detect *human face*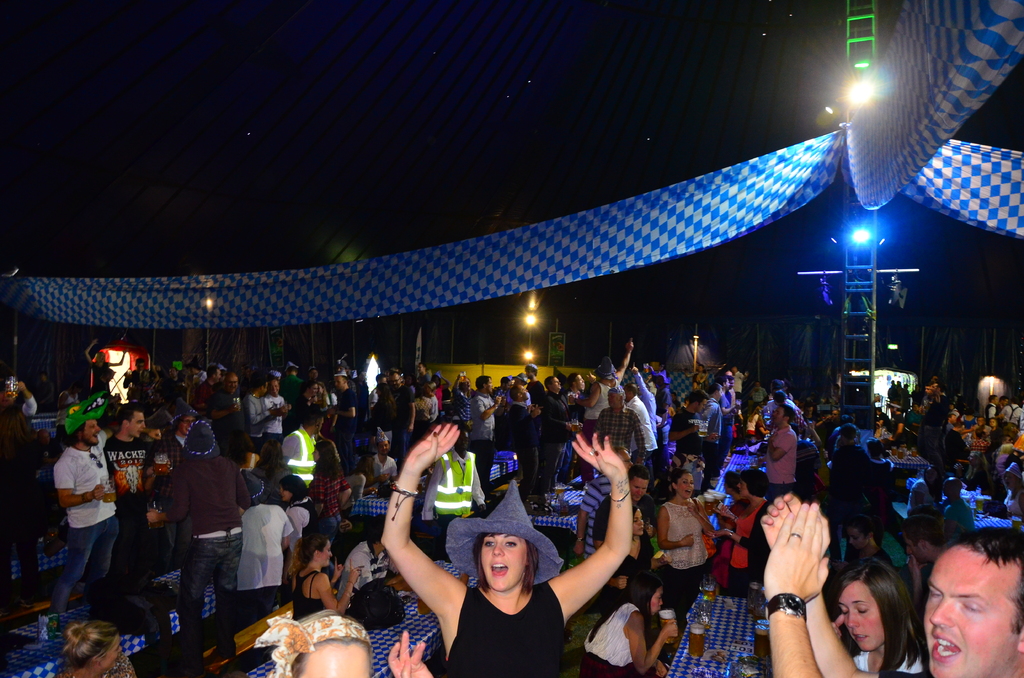
[322, 542, 331, 567]
